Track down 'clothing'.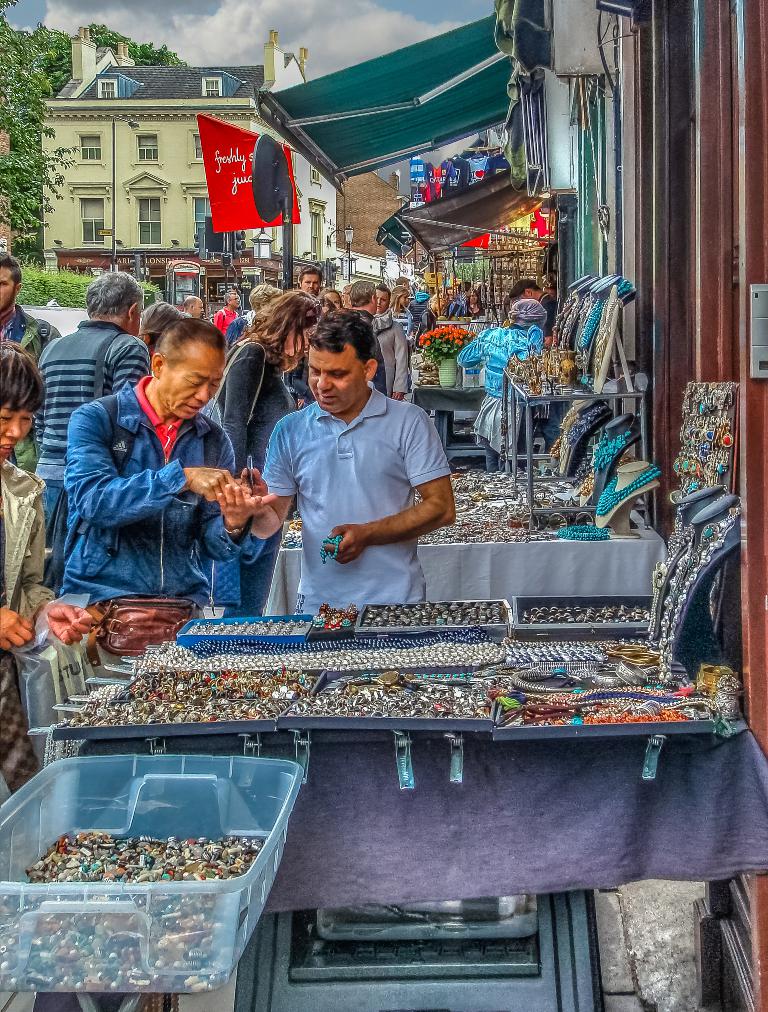
Tracked to BBox(266, 338, 462, 595).
